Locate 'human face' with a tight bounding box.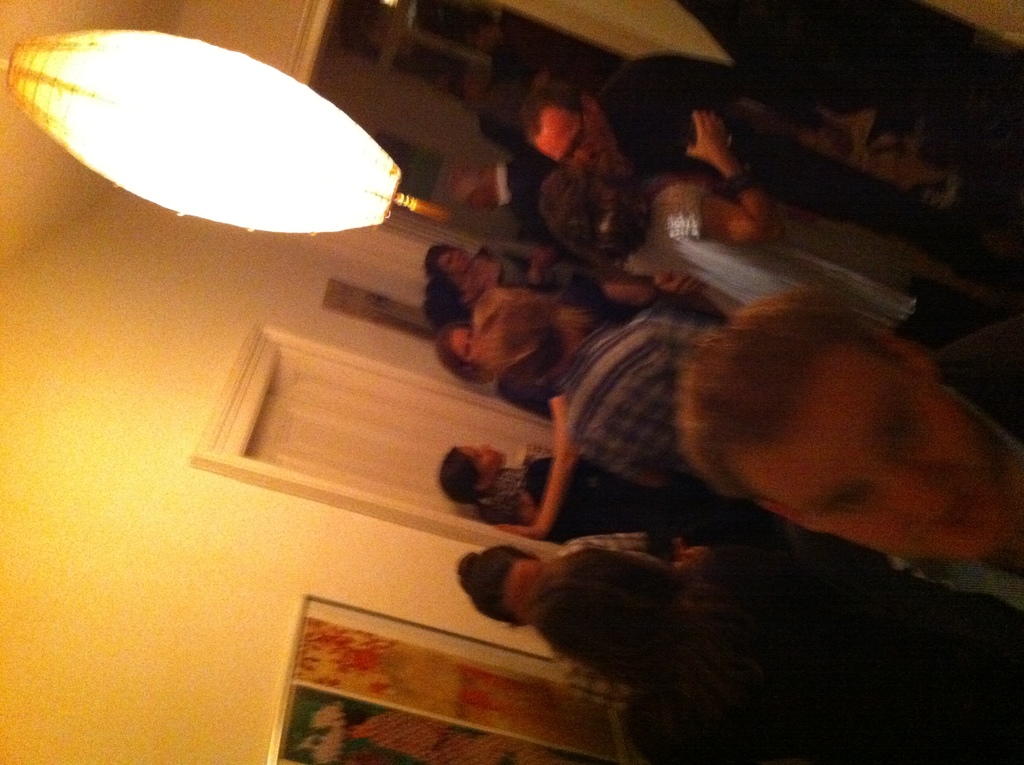
(x1=745, y1=346, x2=1016, y2=563).
